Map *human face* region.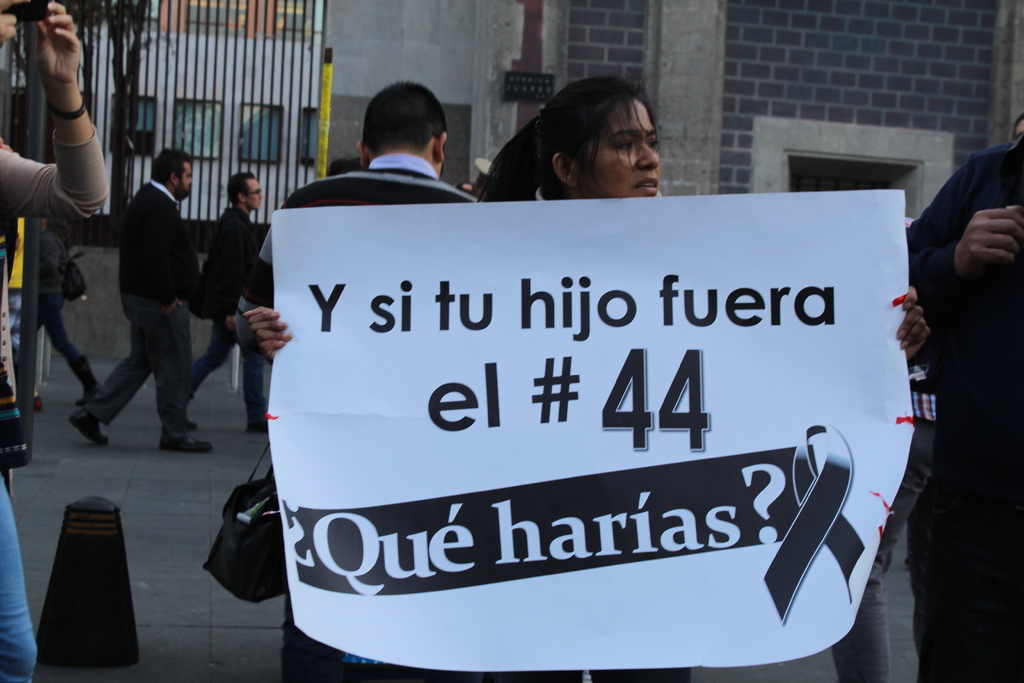
Mapped to (573, 105, 657, 192).
